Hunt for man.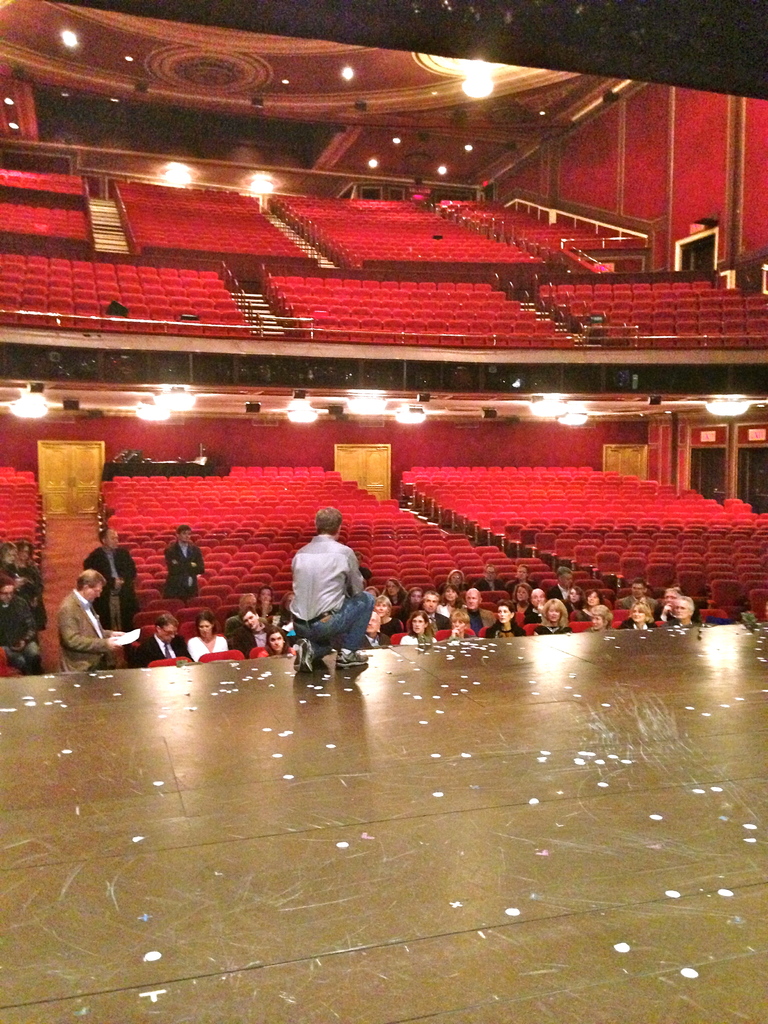
Hunted down at detection(286, 508, 372, 676).
